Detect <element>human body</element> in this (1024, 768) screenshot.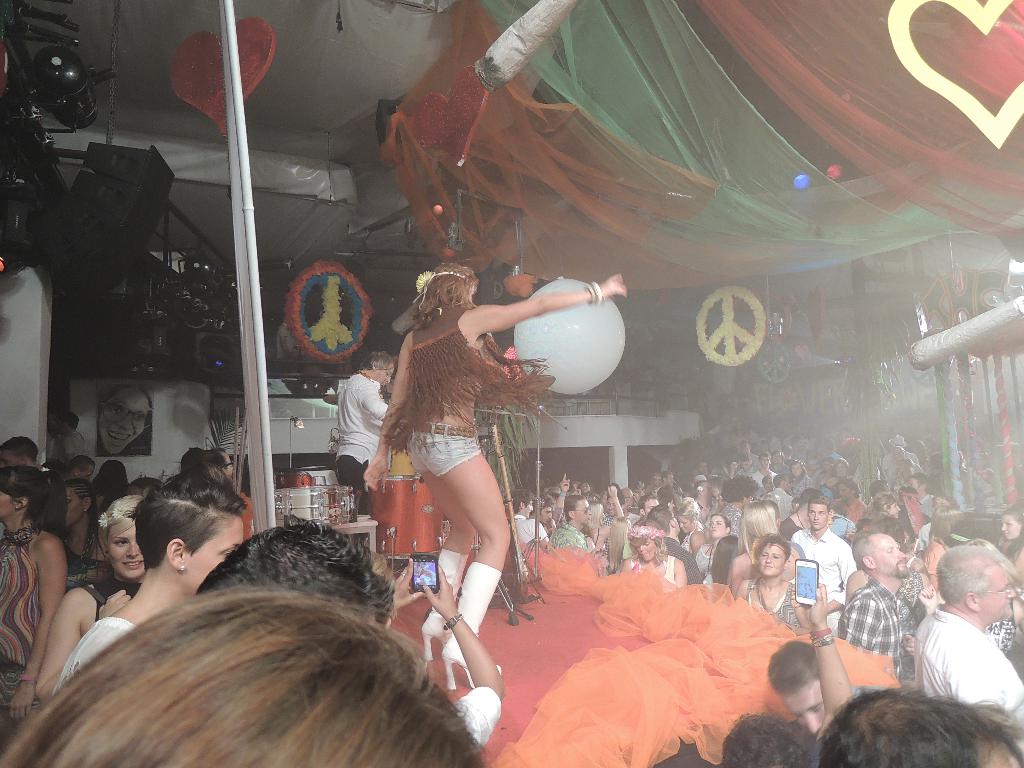
Detection: [360,265,630,690].
